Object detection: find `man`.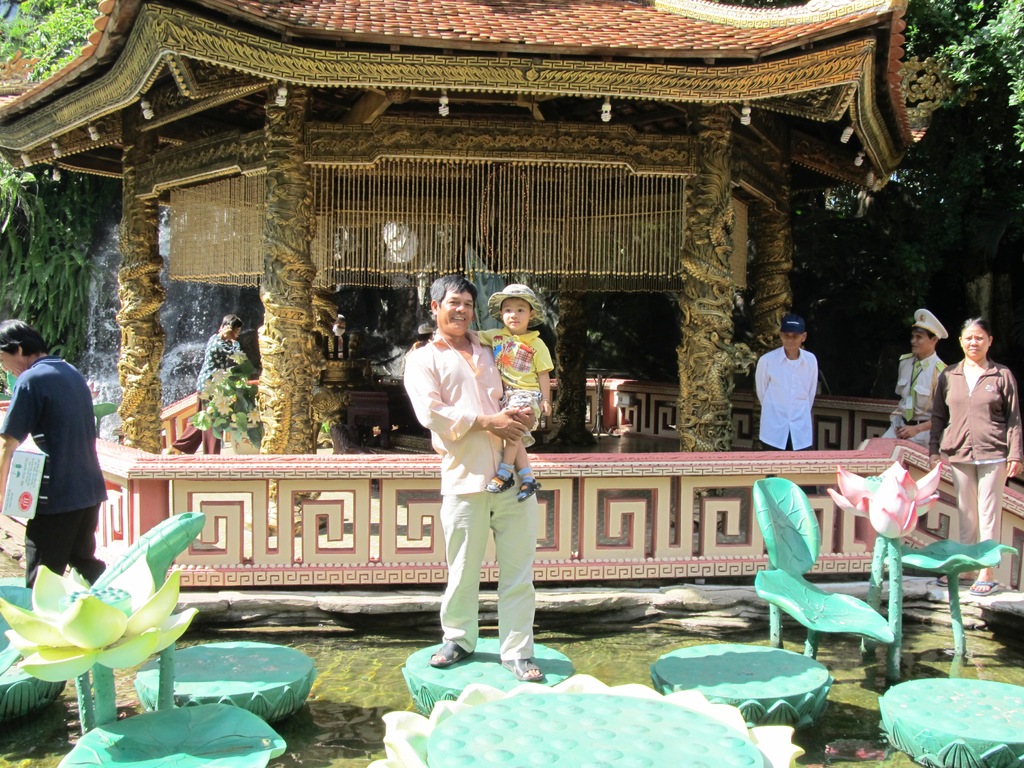
rect(0, 316, 97, 600).
